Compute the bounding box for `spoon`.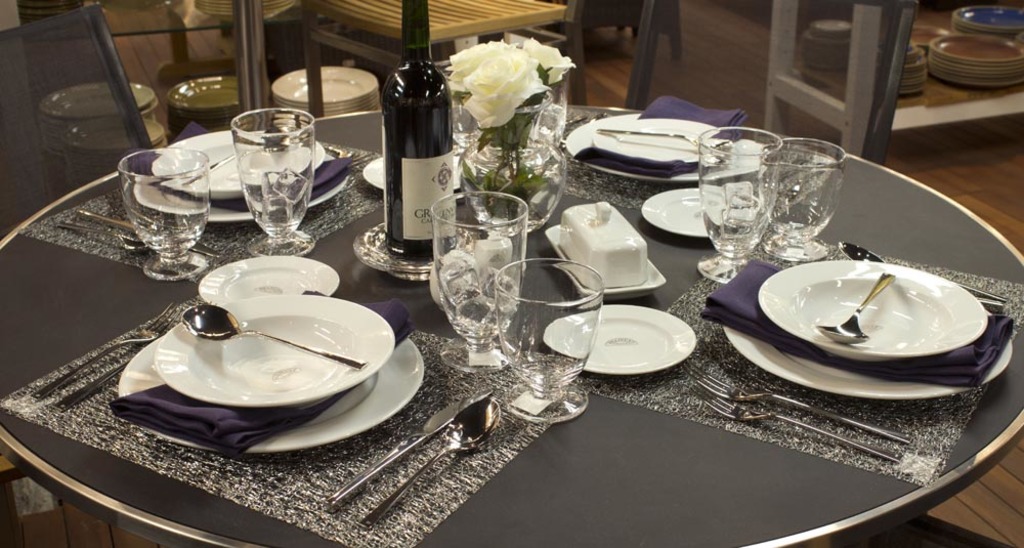
{"left": 362, "top": 399, "right": 502, "bottom": 524}.
